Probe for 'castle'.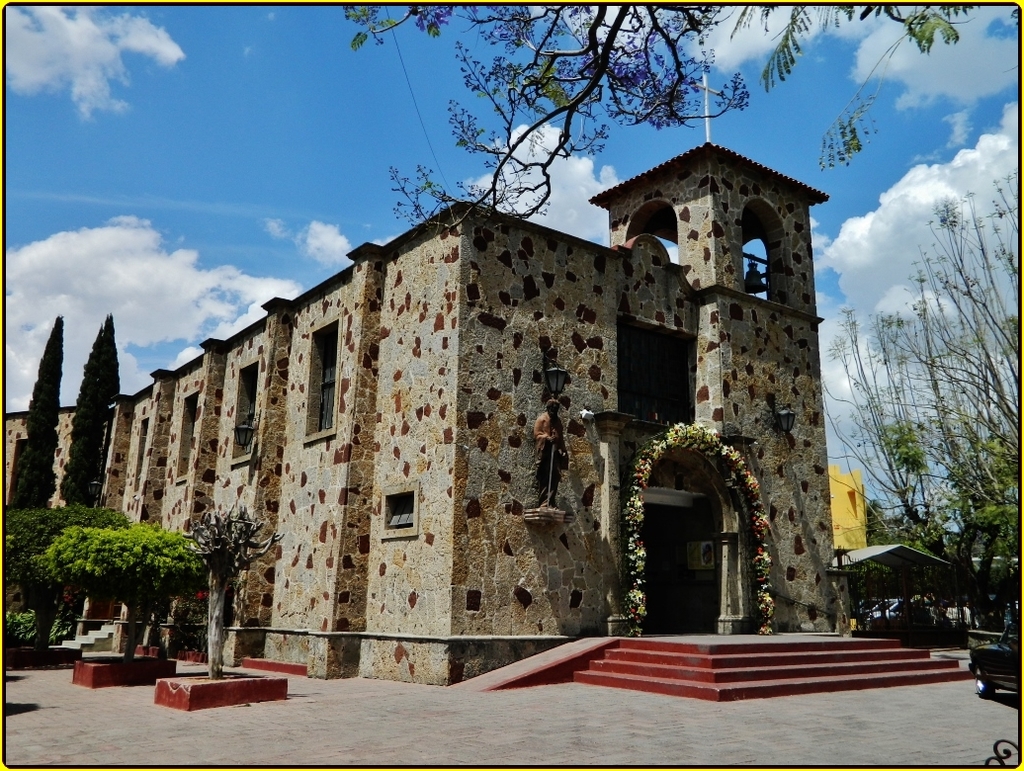
Probe result: [82,124,853,696].
